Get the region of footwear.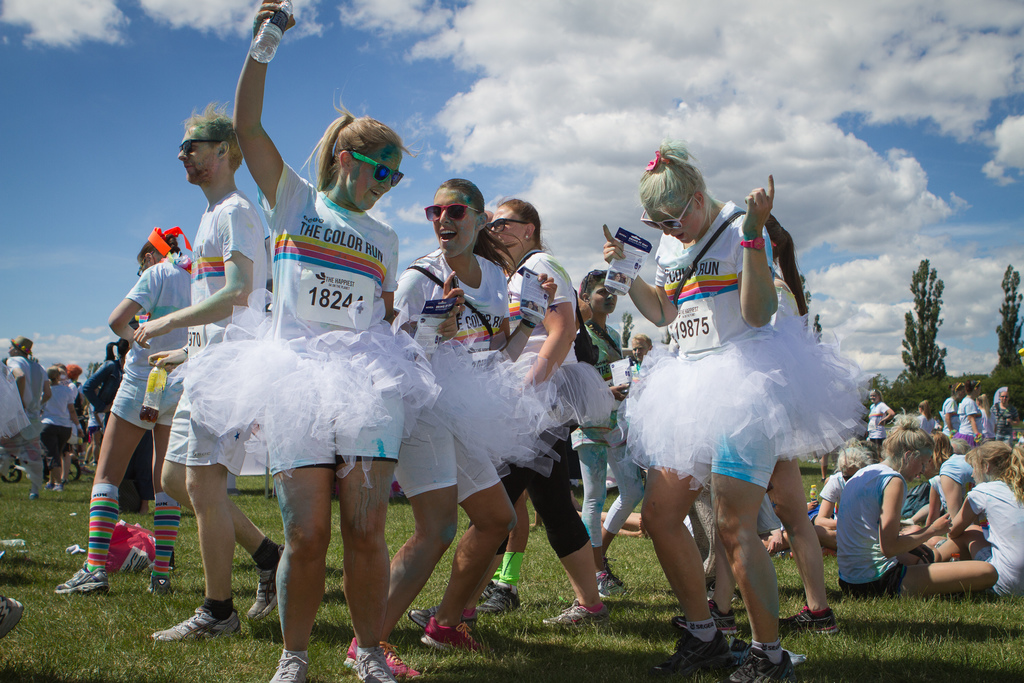
<region>419, 617, 489, 650</region>.
